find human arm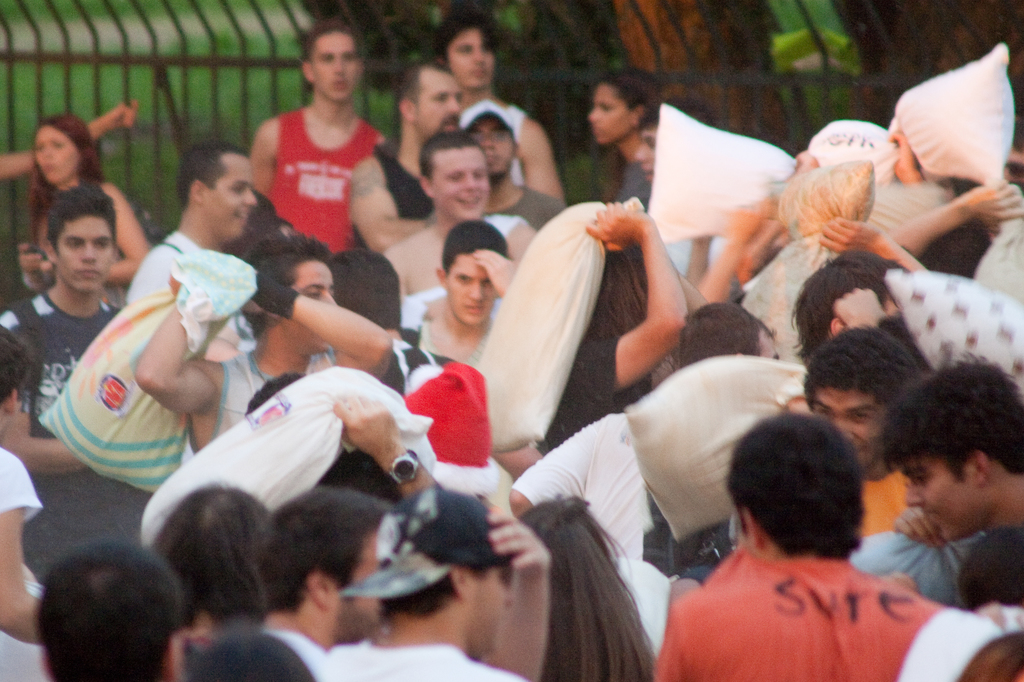
box(365, 147, 428, 246)
